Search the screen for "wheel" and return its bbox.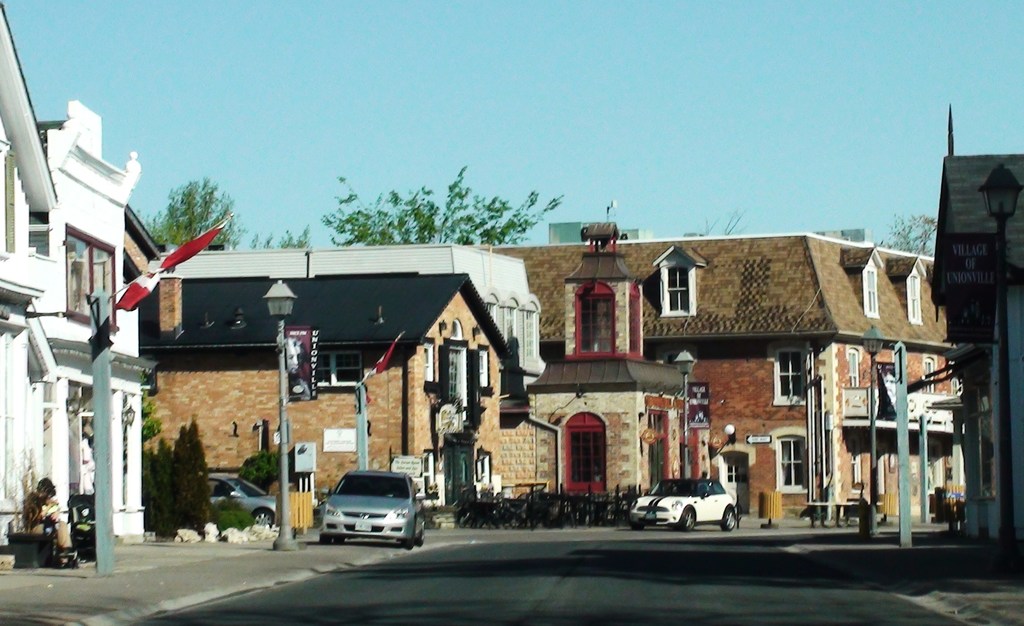
Found: left=670, top=502, right=696, bottom=532.
